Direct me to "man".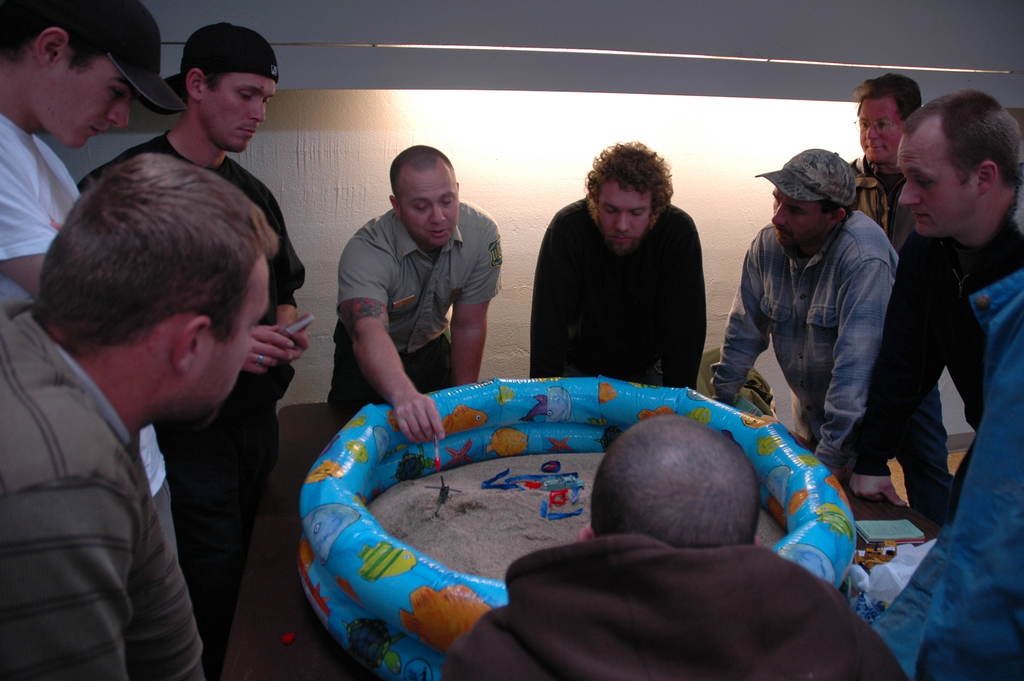
Direction: (1,146,286,680).
